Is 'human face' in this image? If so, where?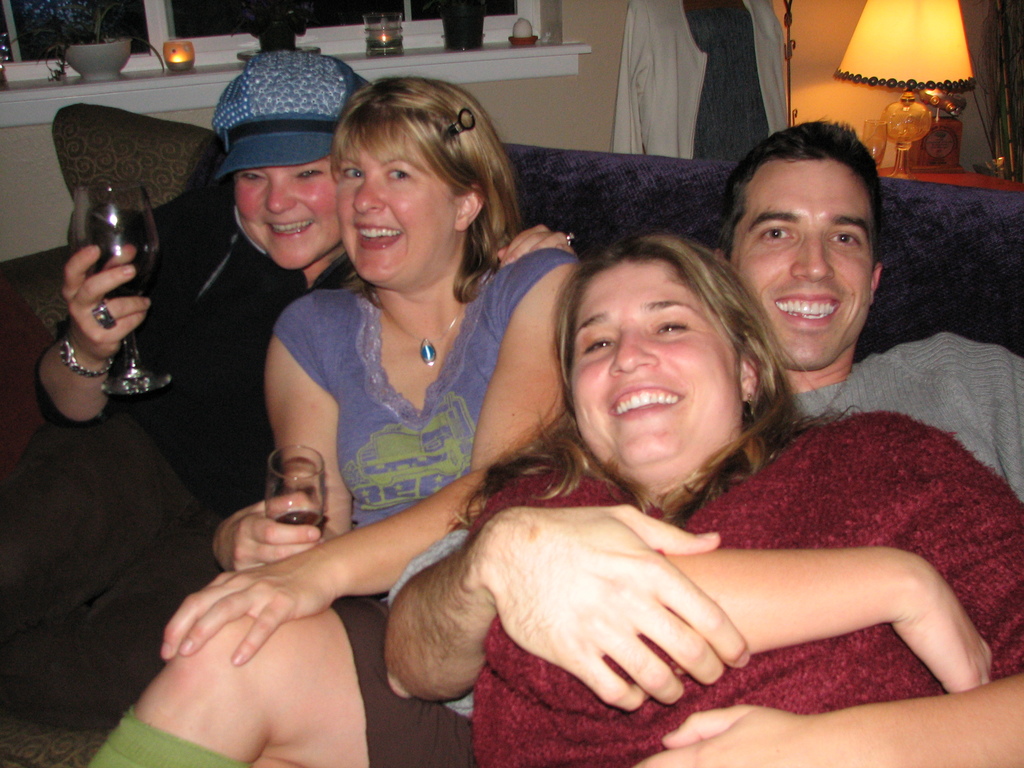
Yes, at 232 163 339 265.
